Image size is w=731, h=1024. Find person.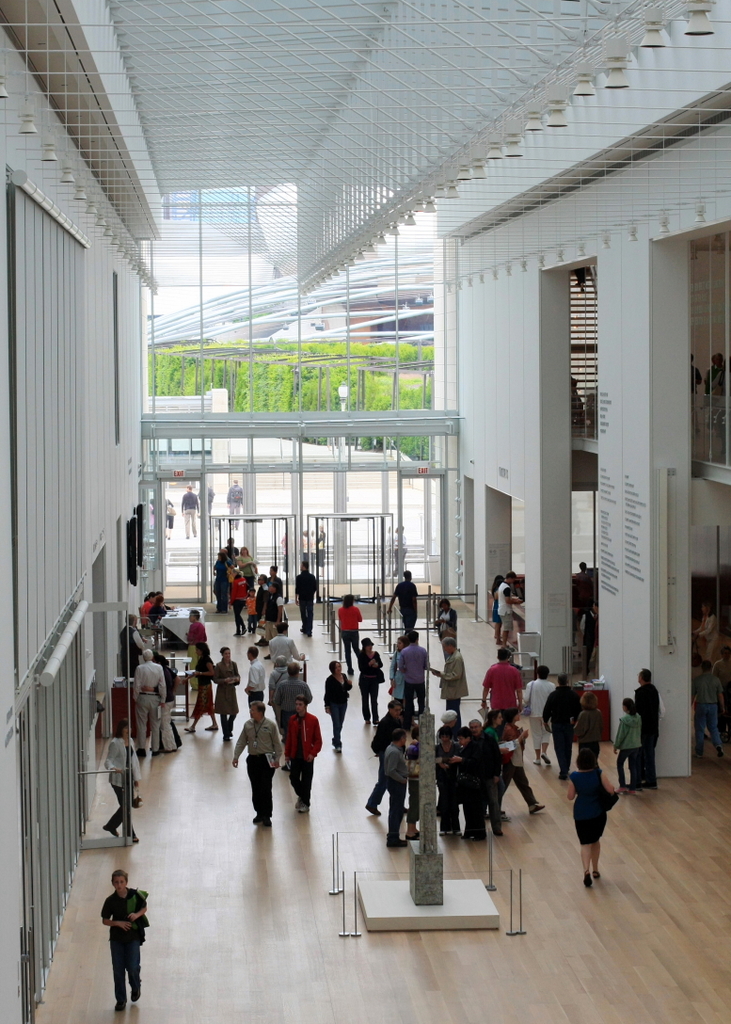
<box>262,562,284,623</box>.
